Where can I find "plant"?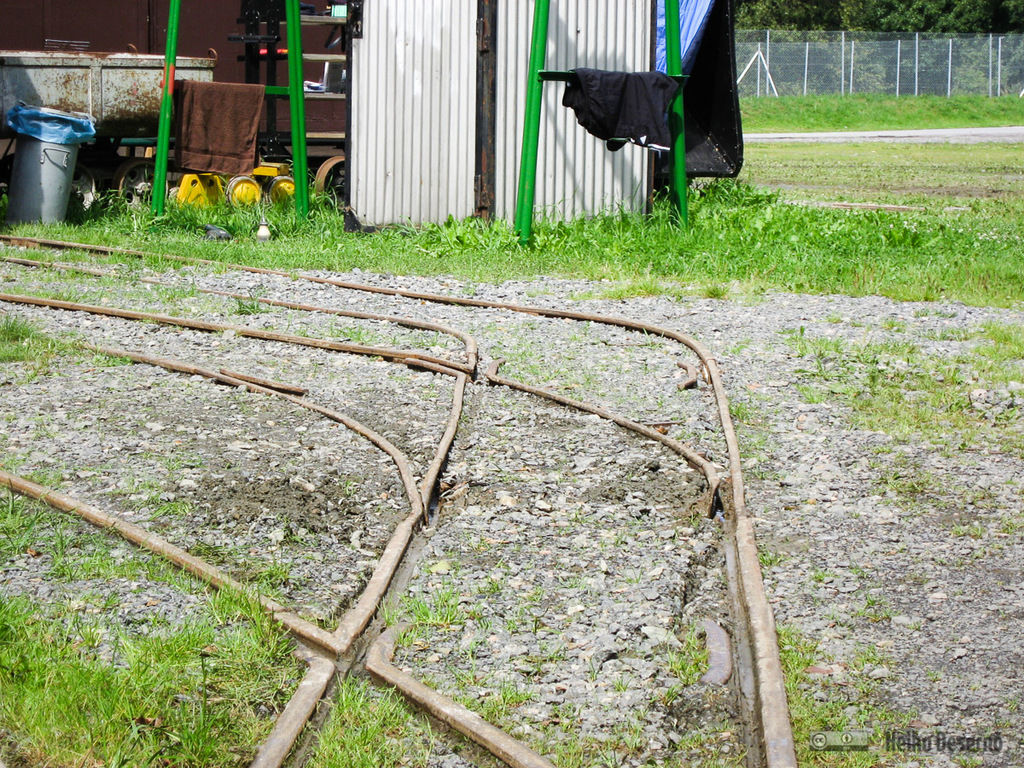
You can find it at bbox=(137, 445, 158, 464).
